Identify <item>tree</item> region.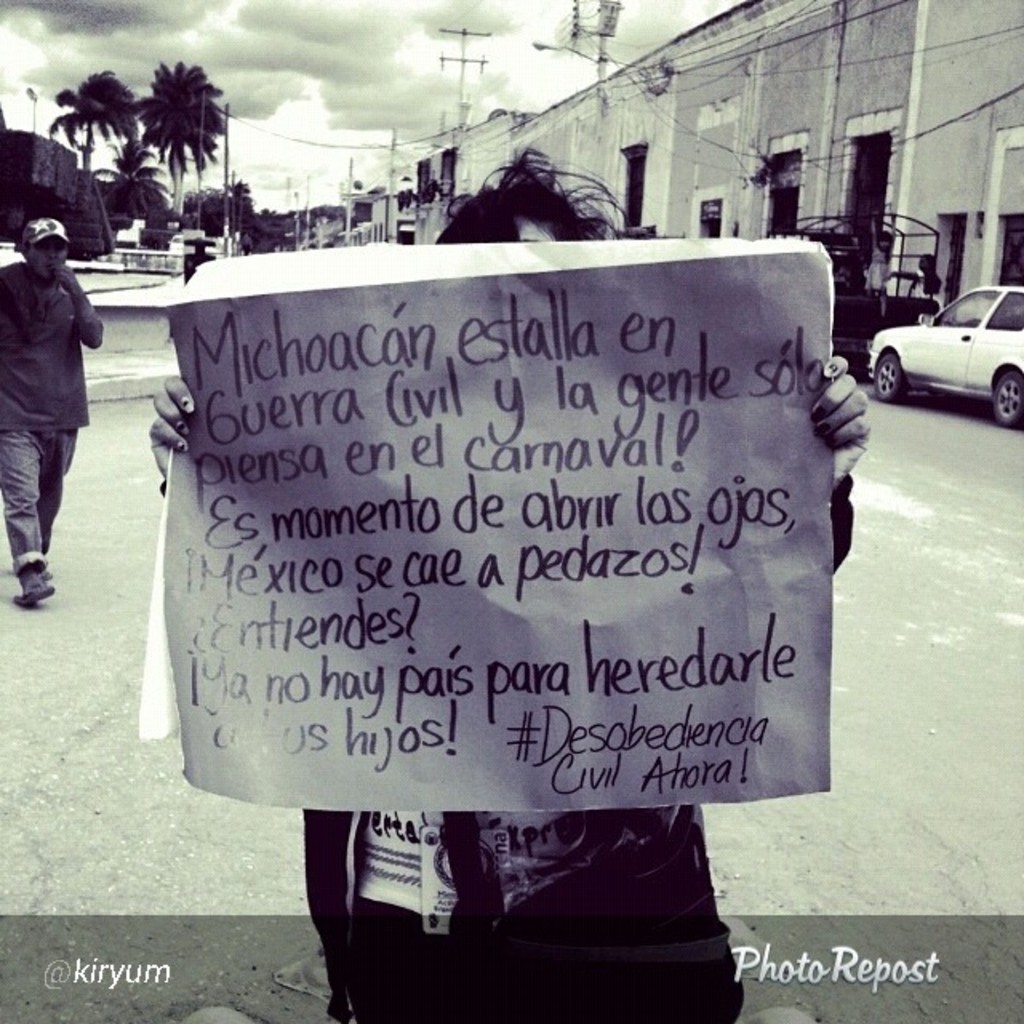
Region: 178/189/219/238.
